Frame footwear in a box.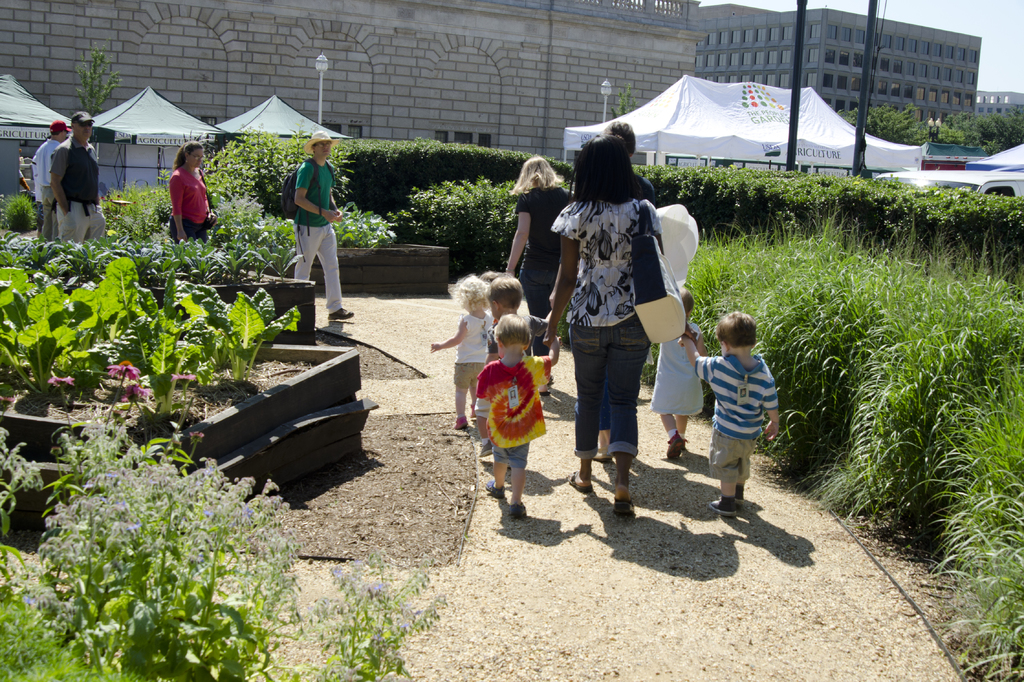
rect(732, 487, 742, 503).
